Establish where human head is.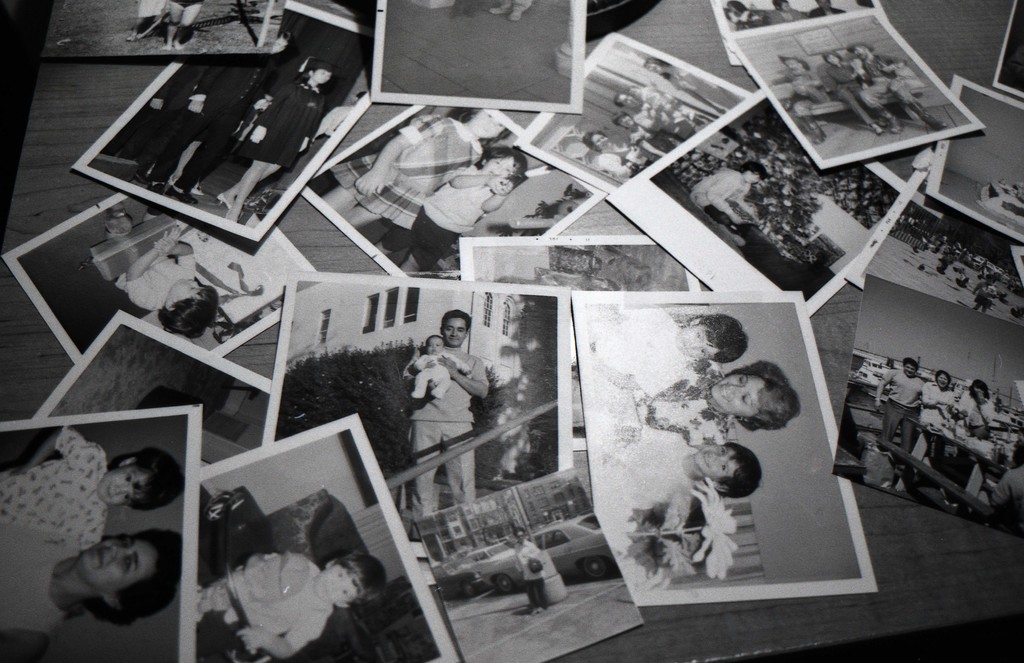
Established at [left=692, top=440, right=765, bottom=499].
